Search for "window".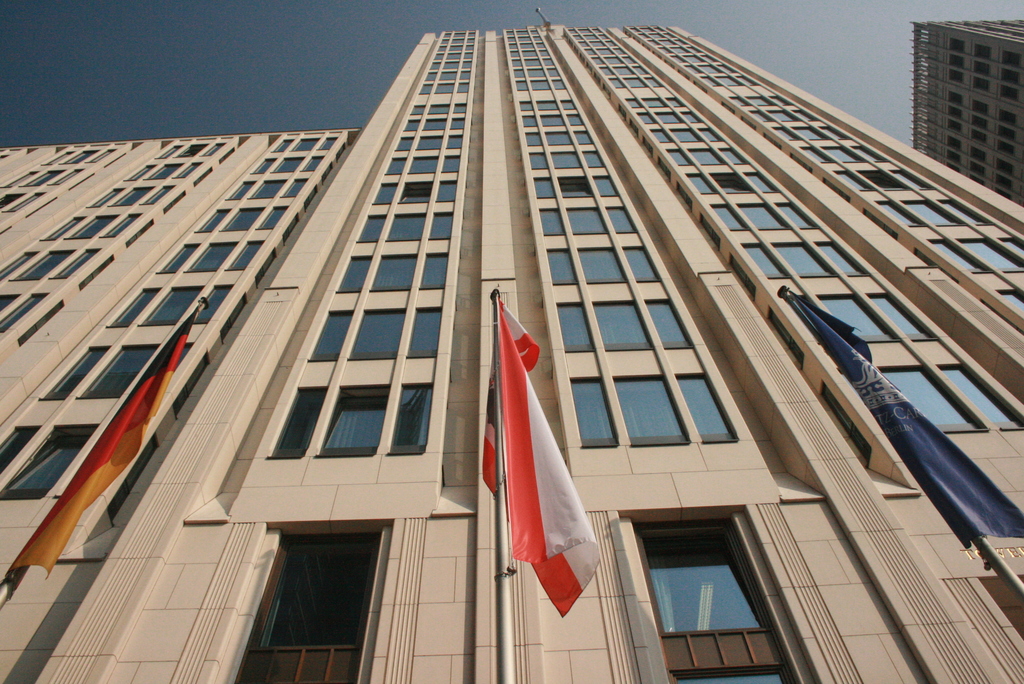
Found at 255, 250, 278, 287.
